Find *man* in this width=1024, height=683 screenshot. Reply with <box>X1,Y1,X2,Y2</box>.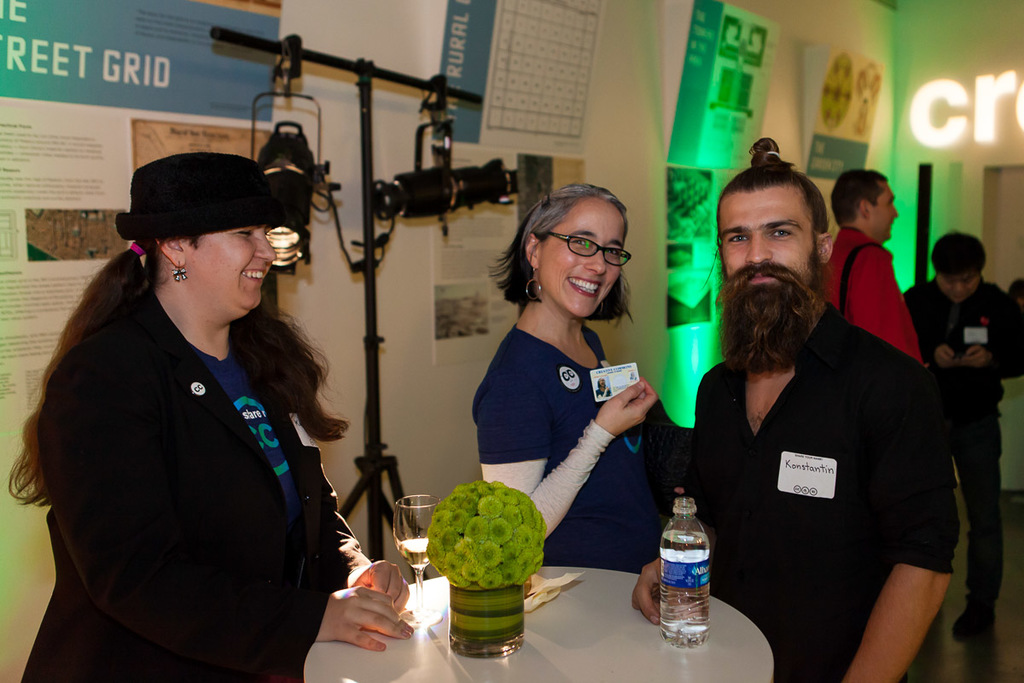
<box>667,190,973,663</box>.
